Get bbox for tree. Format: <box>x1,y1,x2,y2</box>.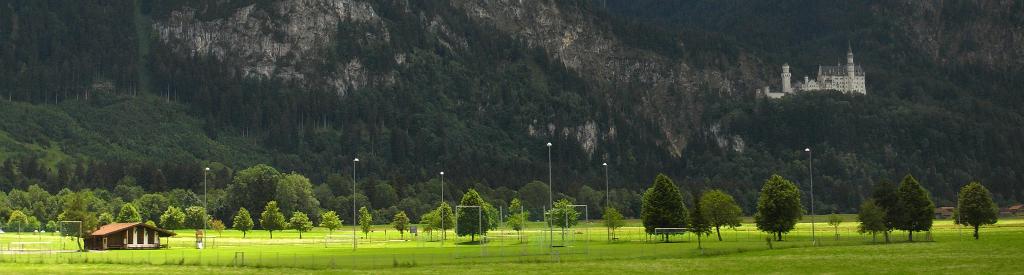
<box>601,208,623,242</box>.
